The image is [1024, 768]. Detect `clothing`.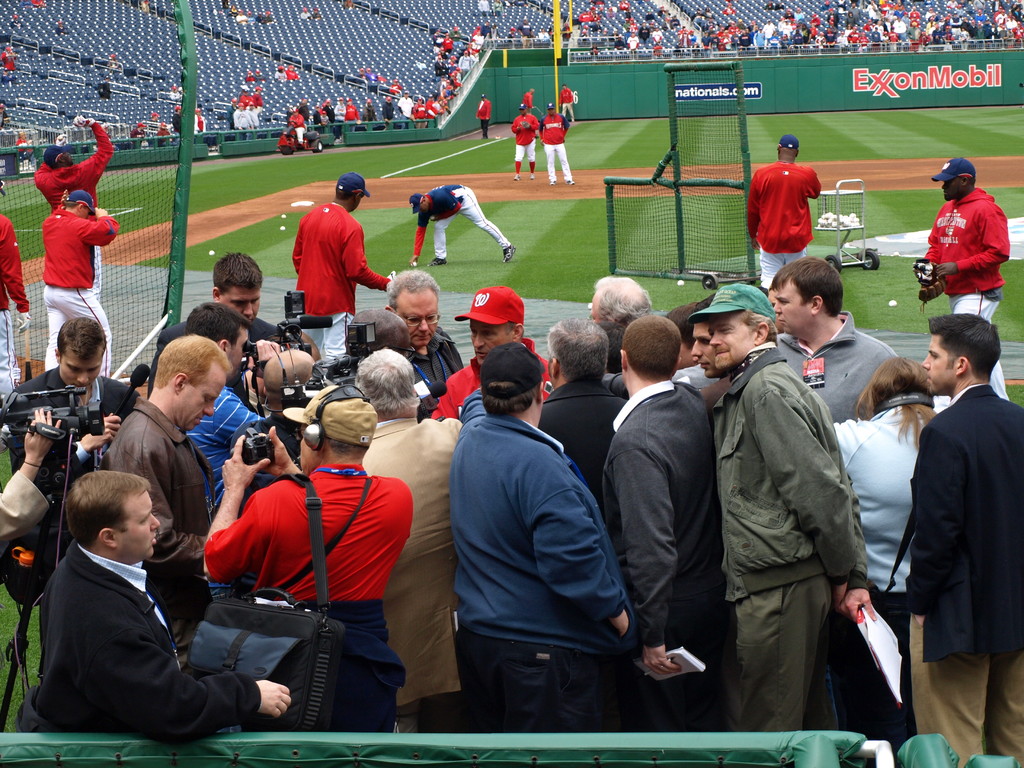
Detection: [193, 115, 205, 130].
